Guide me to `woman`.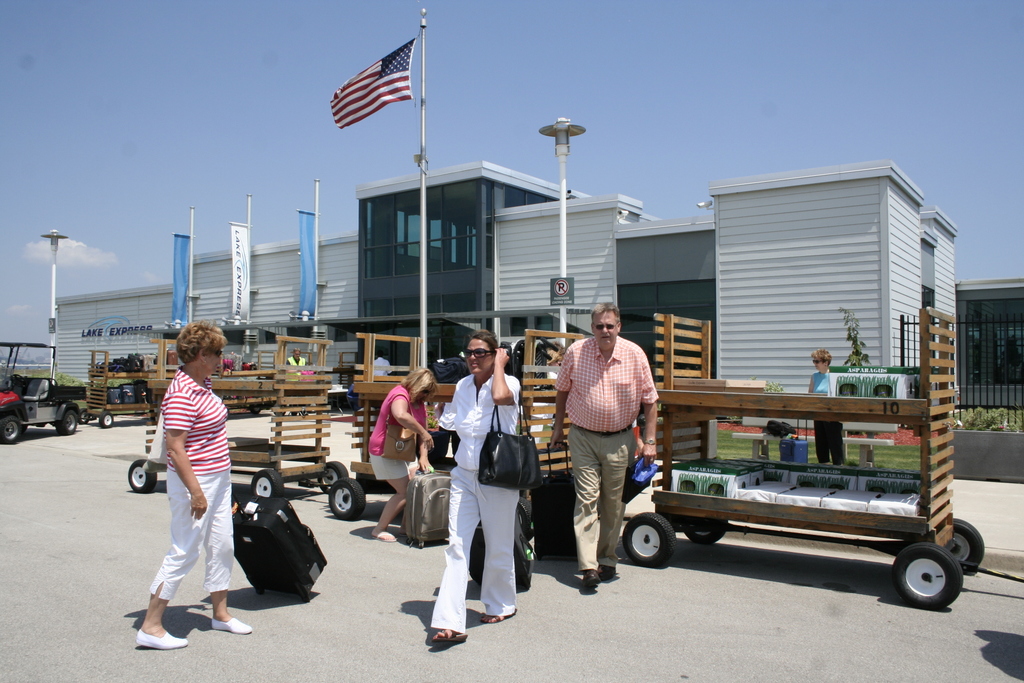
Guidance: bbox=(136, 318, 252, 650).
